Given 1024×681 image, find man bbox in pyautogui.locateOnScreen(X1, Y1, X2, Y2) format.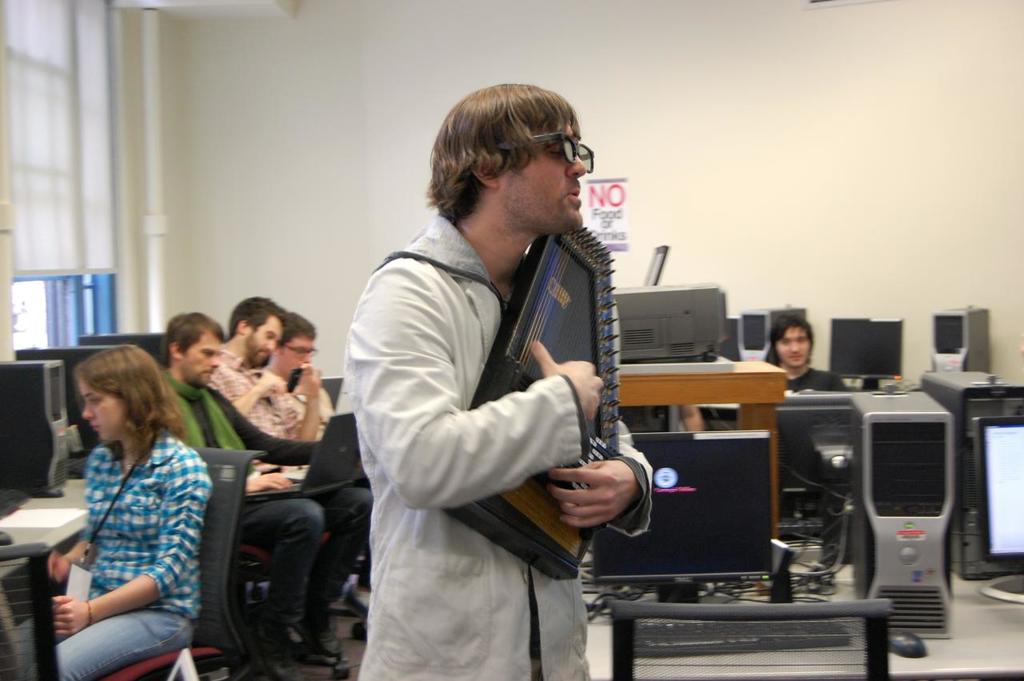
pyautogui.locateOnScreen(208, 295, 373, 588).
